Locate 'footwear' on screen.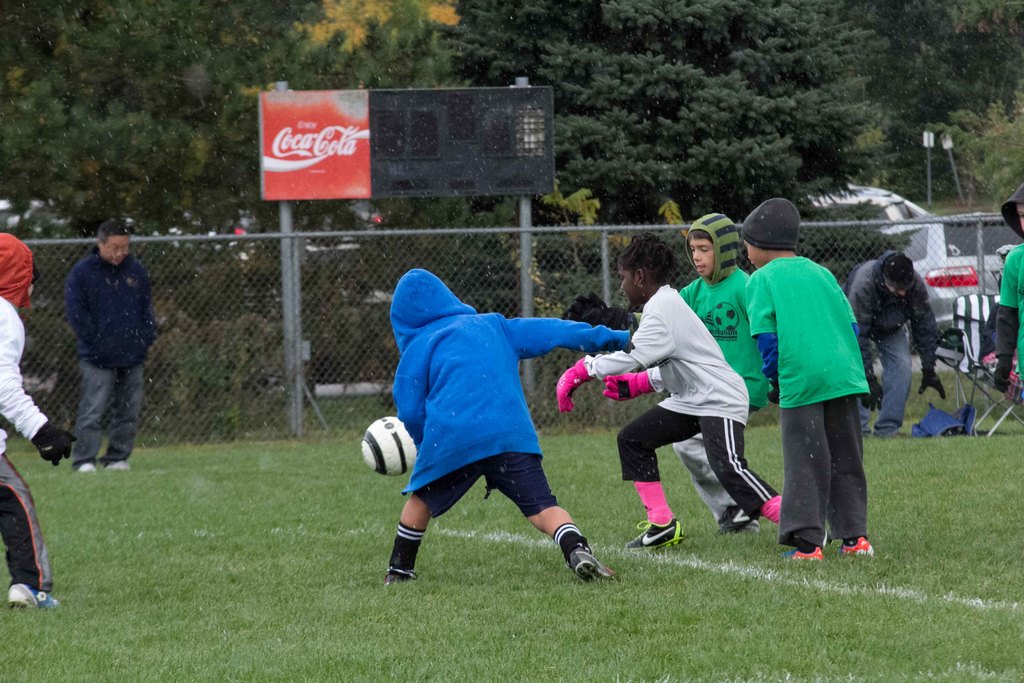
On screen at BBox(712, 504, 757, 537).
